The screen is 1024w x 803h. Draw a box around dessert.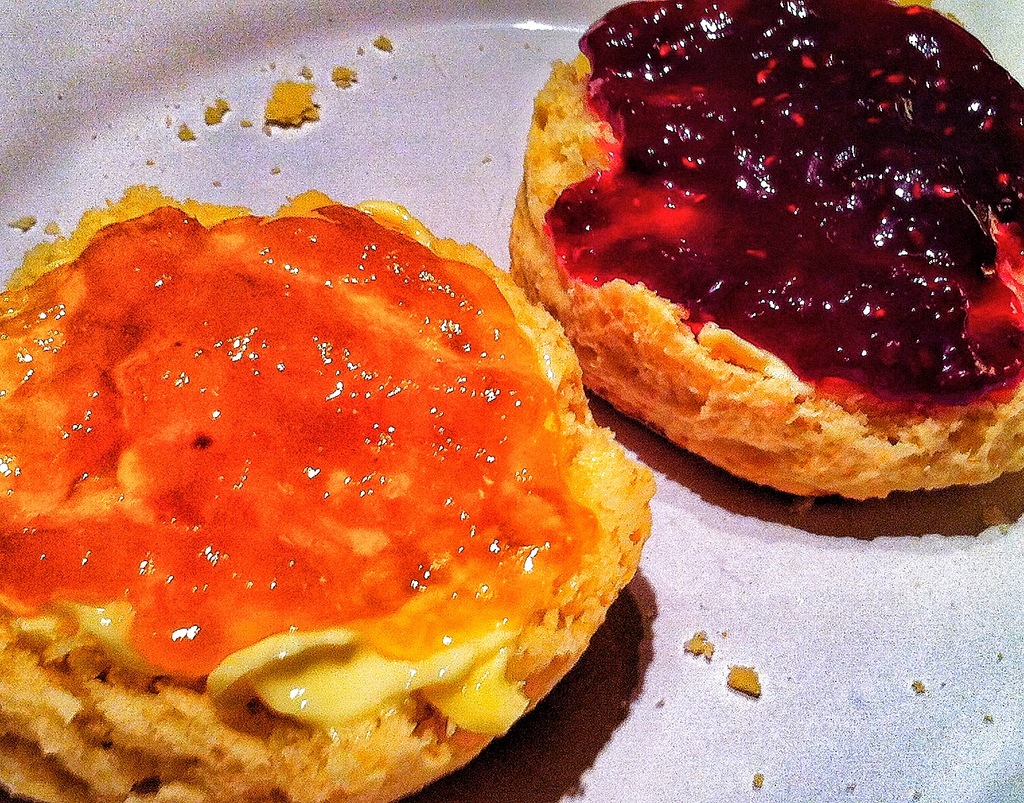
(0, 186, 661, 802).
